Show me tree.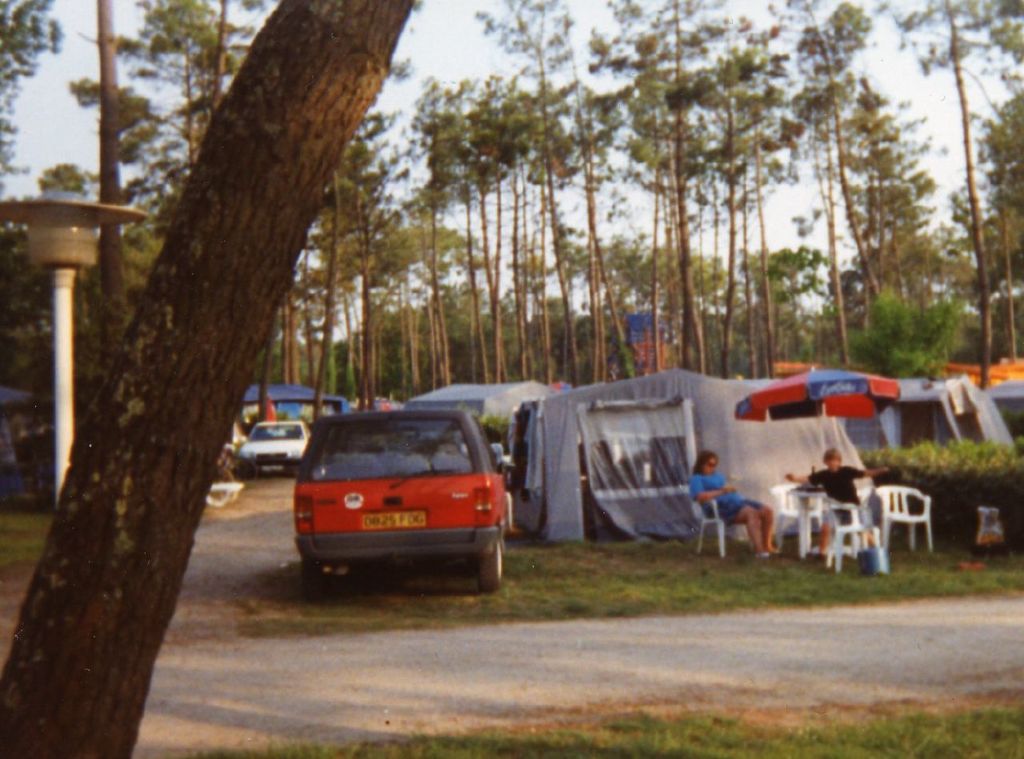
tree is here: left=0, top=0, right=420, bottom=758.
